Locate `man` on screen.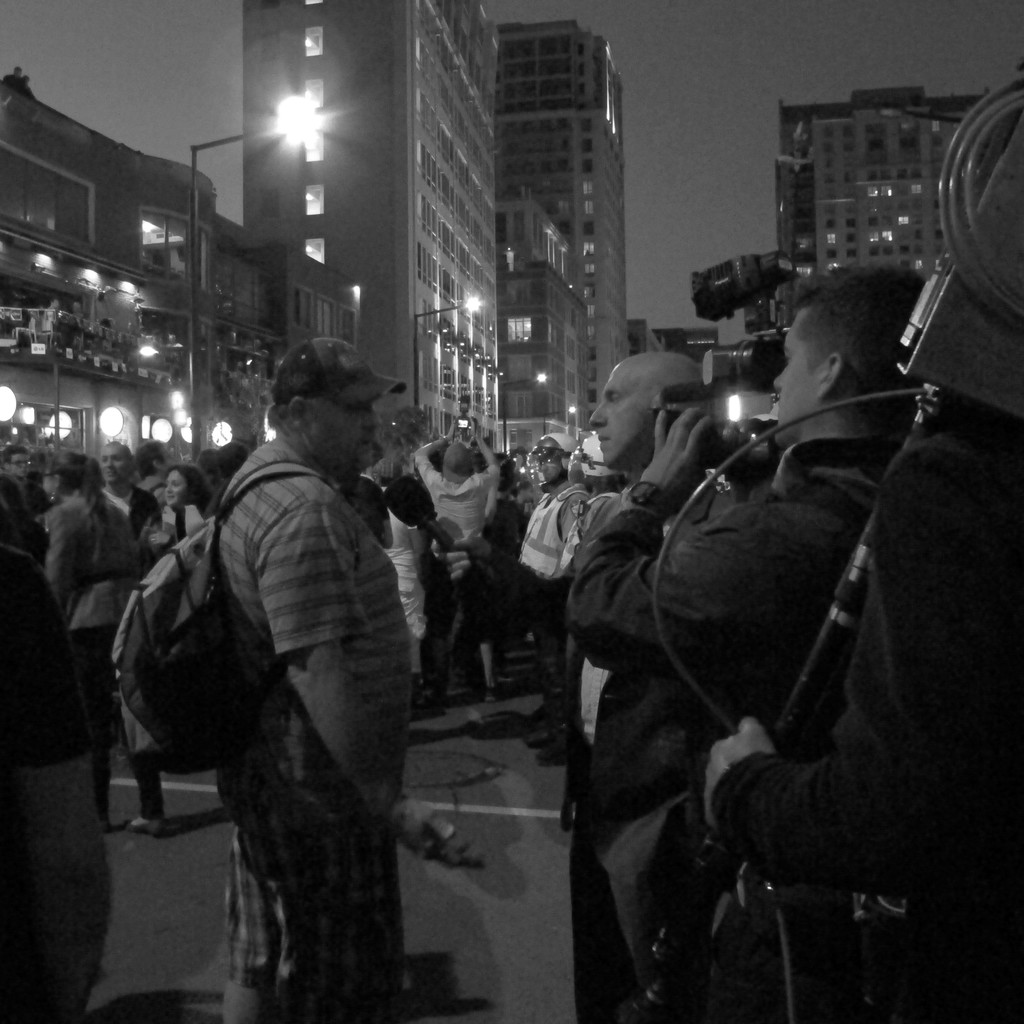
On screen at 564 257 1005 1023.
